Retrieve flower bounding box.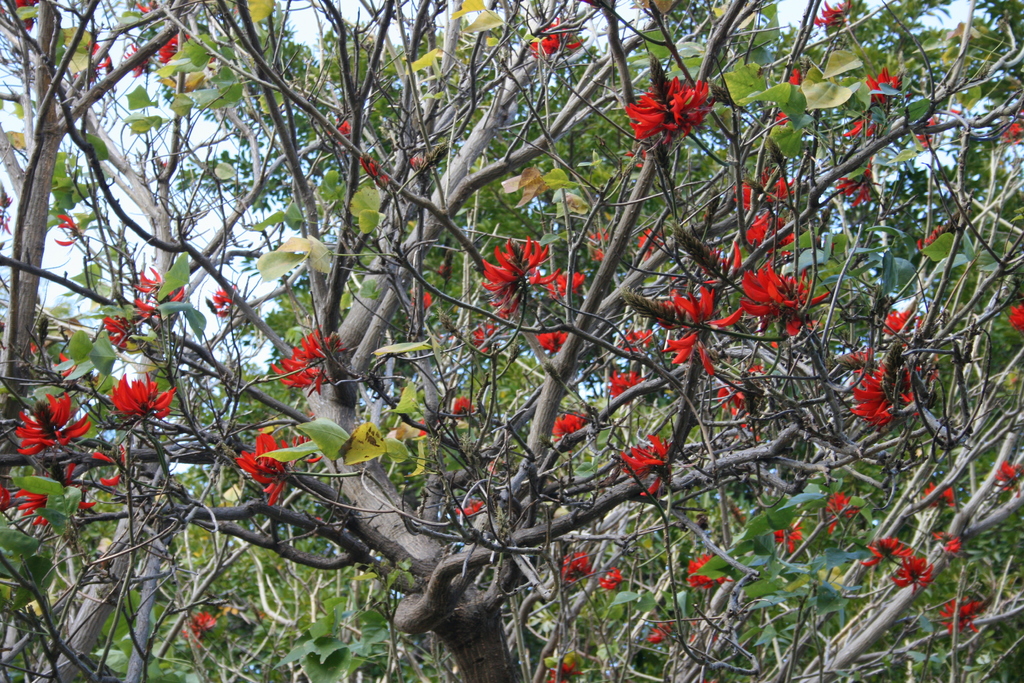
Bounding box: l=0, t=192, r=20, b=234.
